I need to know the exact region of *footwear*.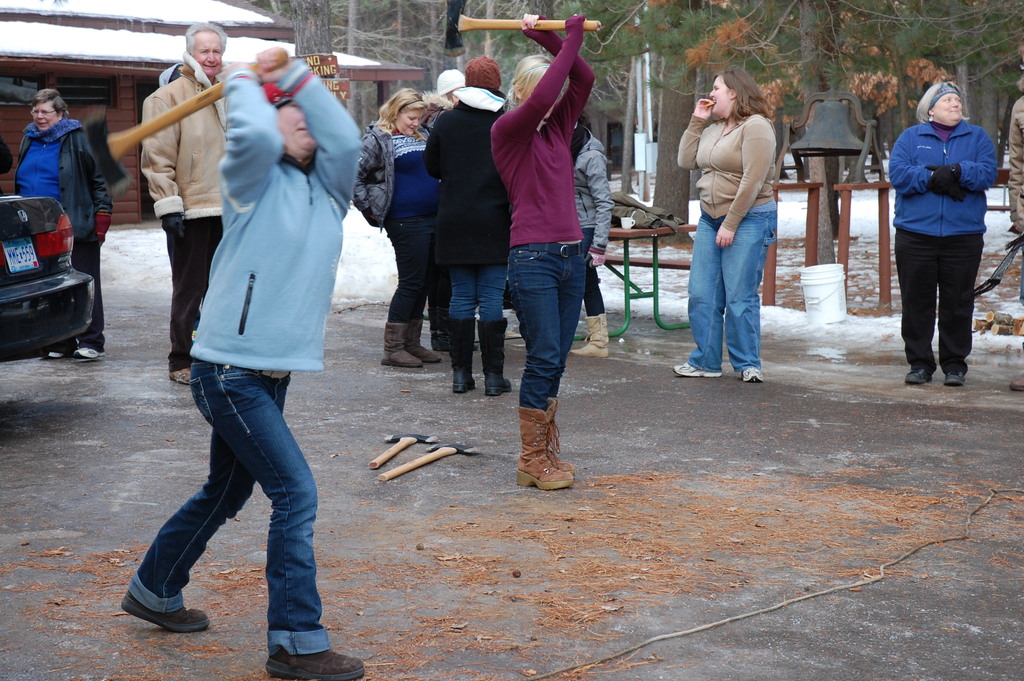
Region: 548,400,573,470.
